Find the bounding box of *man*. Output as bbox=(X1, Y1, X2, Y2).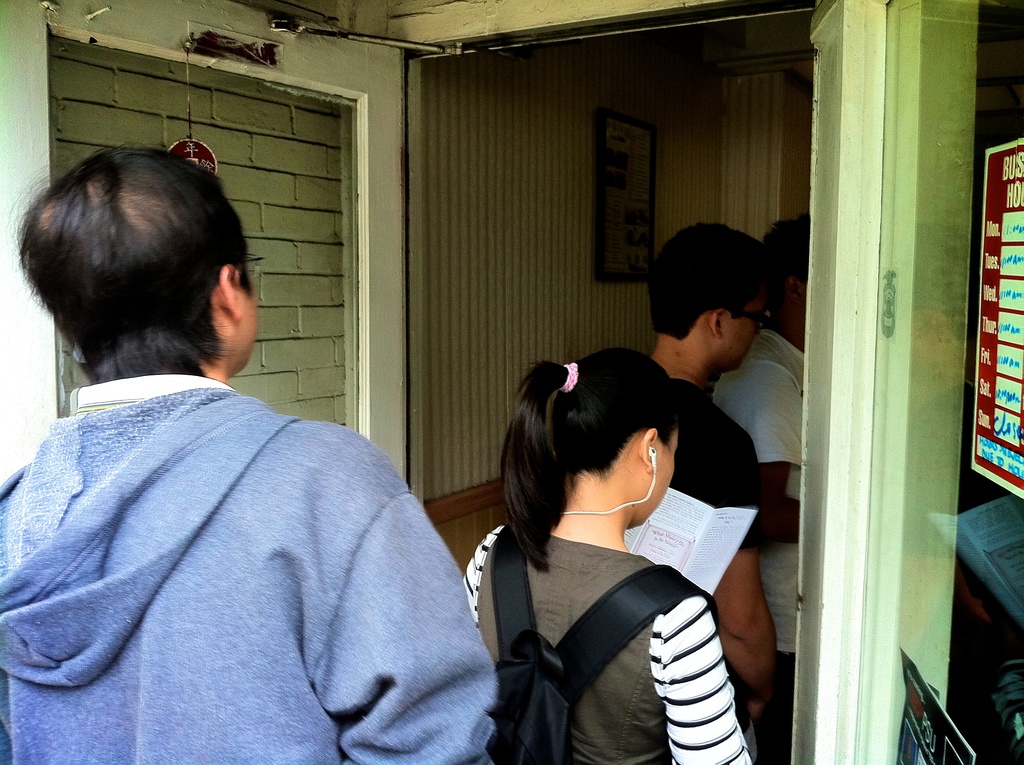
bbox=(19, 156, 502, 746).
